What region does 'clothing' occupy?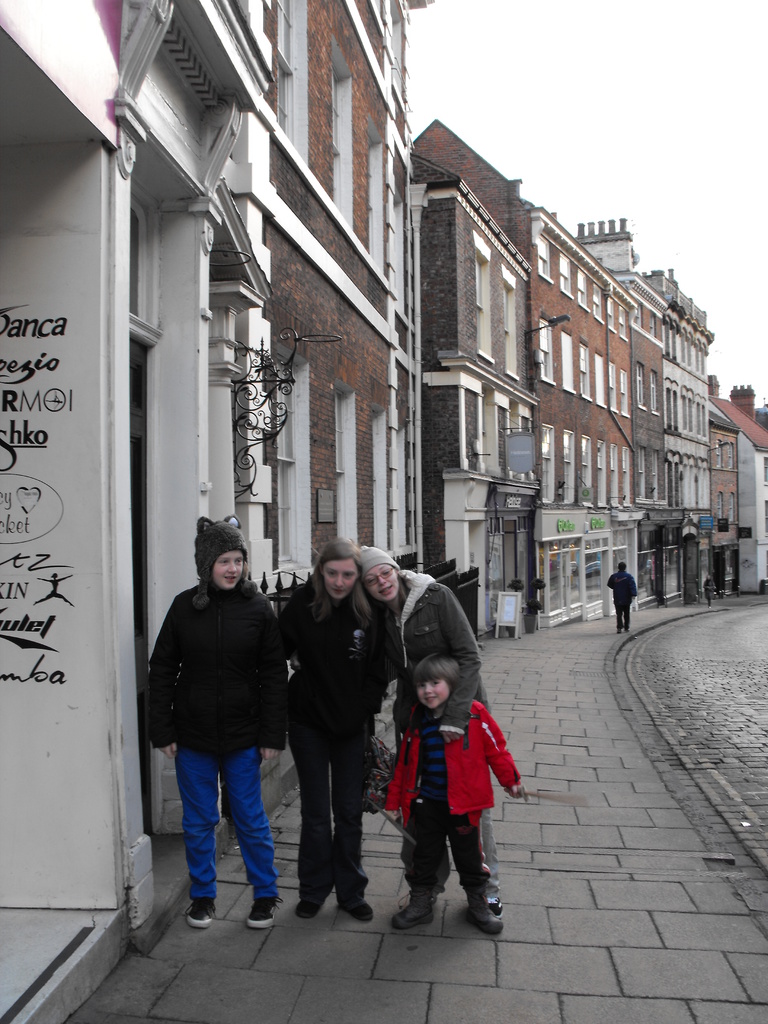
(137, 561, 287, 909).
